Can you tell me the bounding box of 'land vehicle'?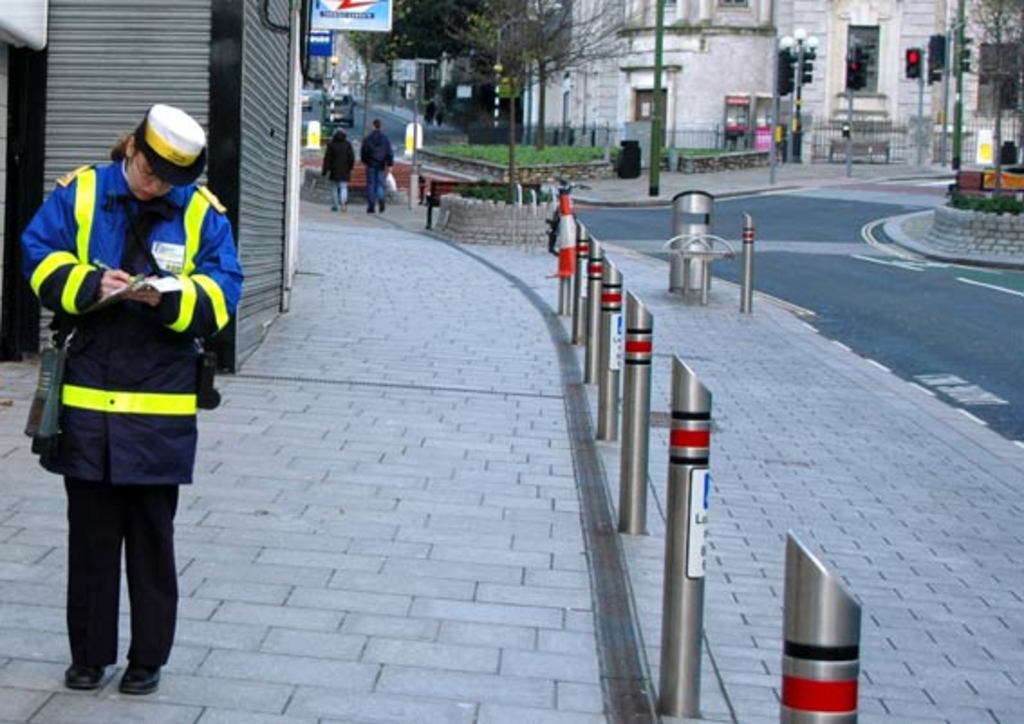
[left=320, top=94, right=361, bottom=130].
